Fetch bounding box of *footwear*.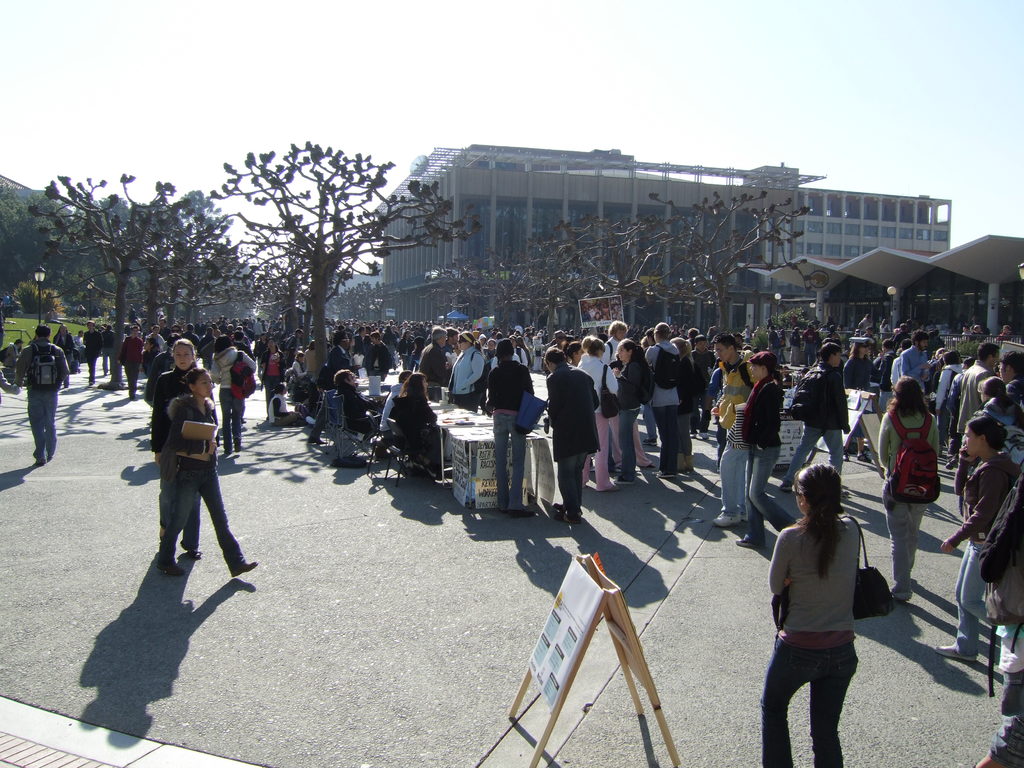
Bbox: box(707, 515, 738, 529).
